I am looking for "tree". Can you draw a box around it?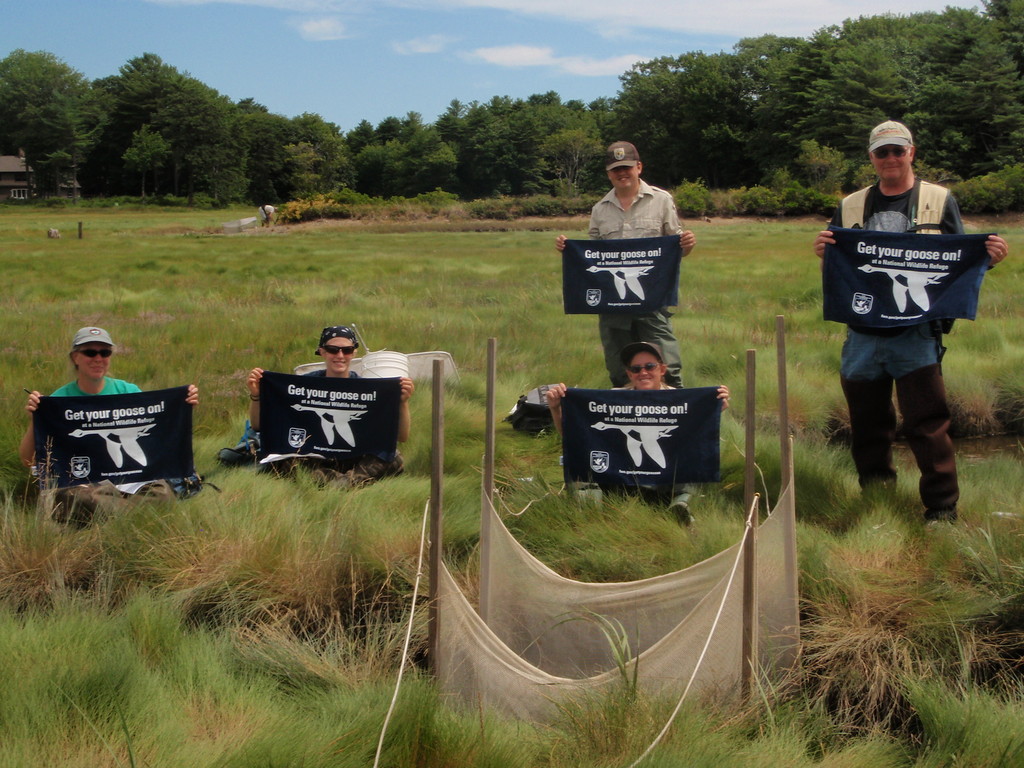
Sure, the bounding box is BBox(179, 103, 259, 210).
